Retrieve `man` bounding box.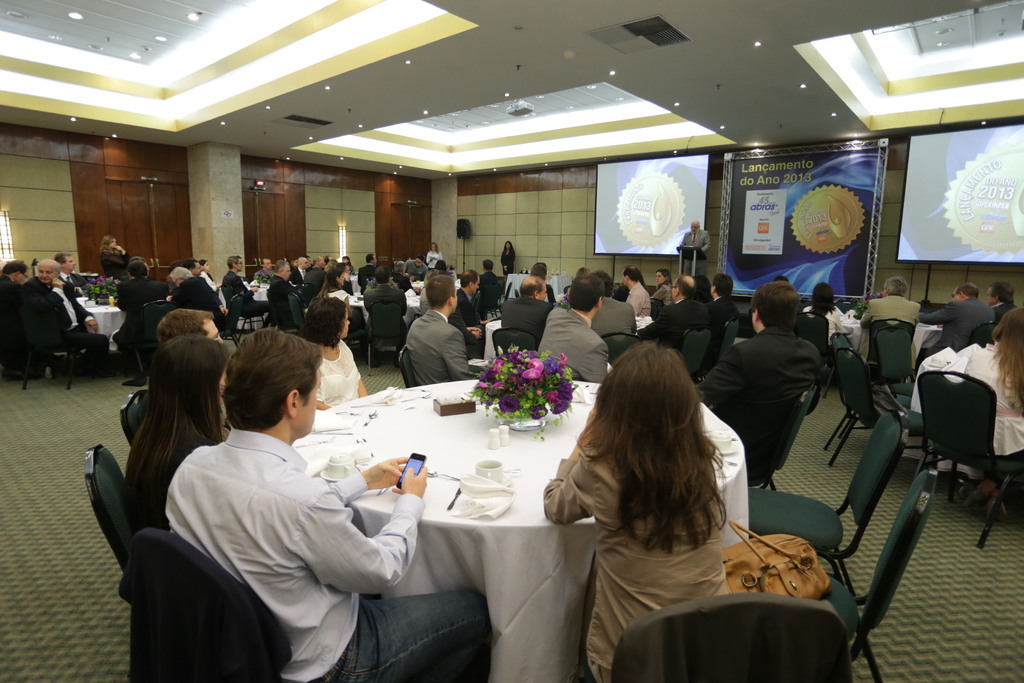
Bounding box: {"x1": 708, "y1": 274, "x2": 742, "y2": 331}.
